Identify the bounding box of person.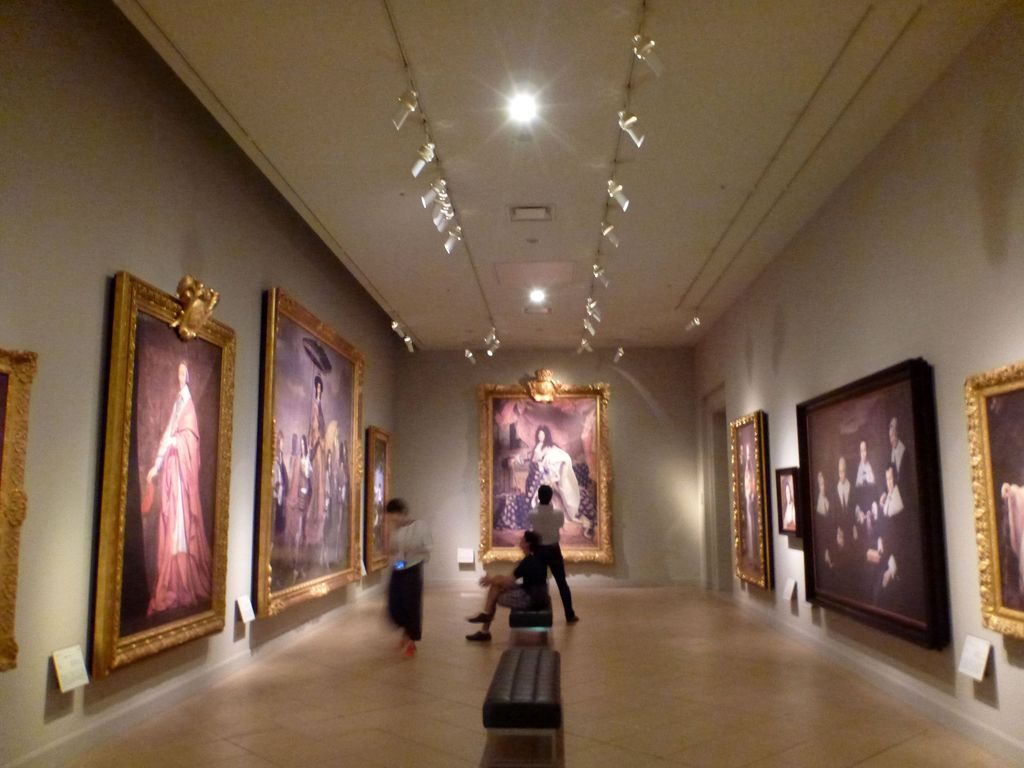
BBox(376, 491, 427, 658).
